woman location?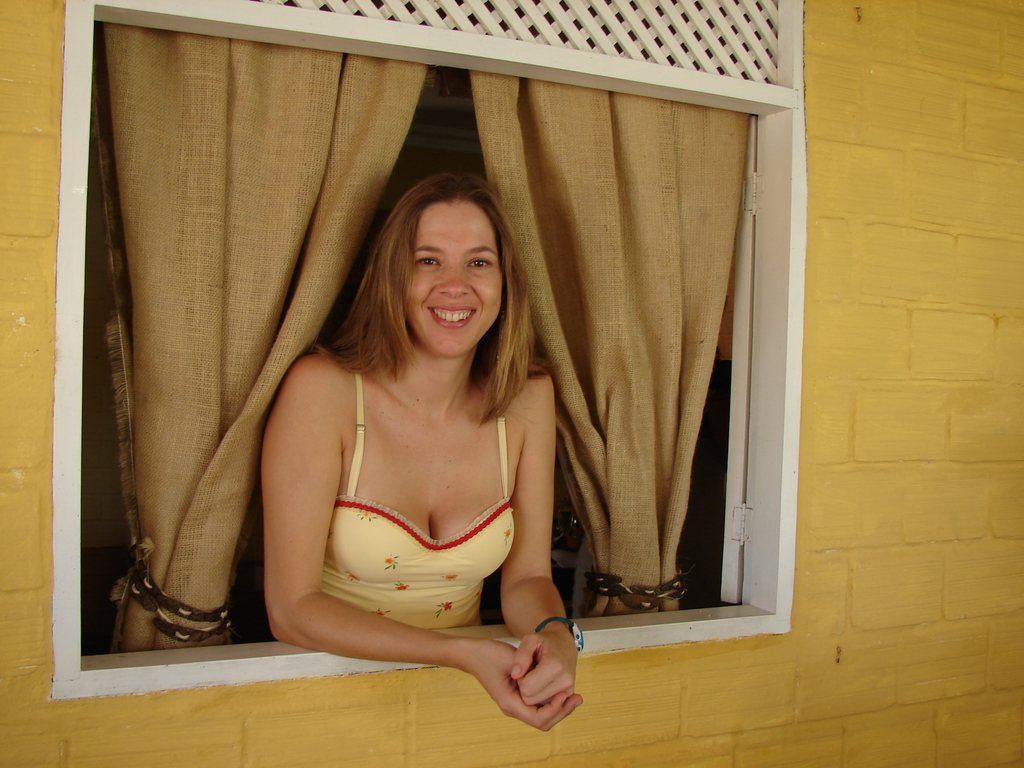
243/146/606/739
